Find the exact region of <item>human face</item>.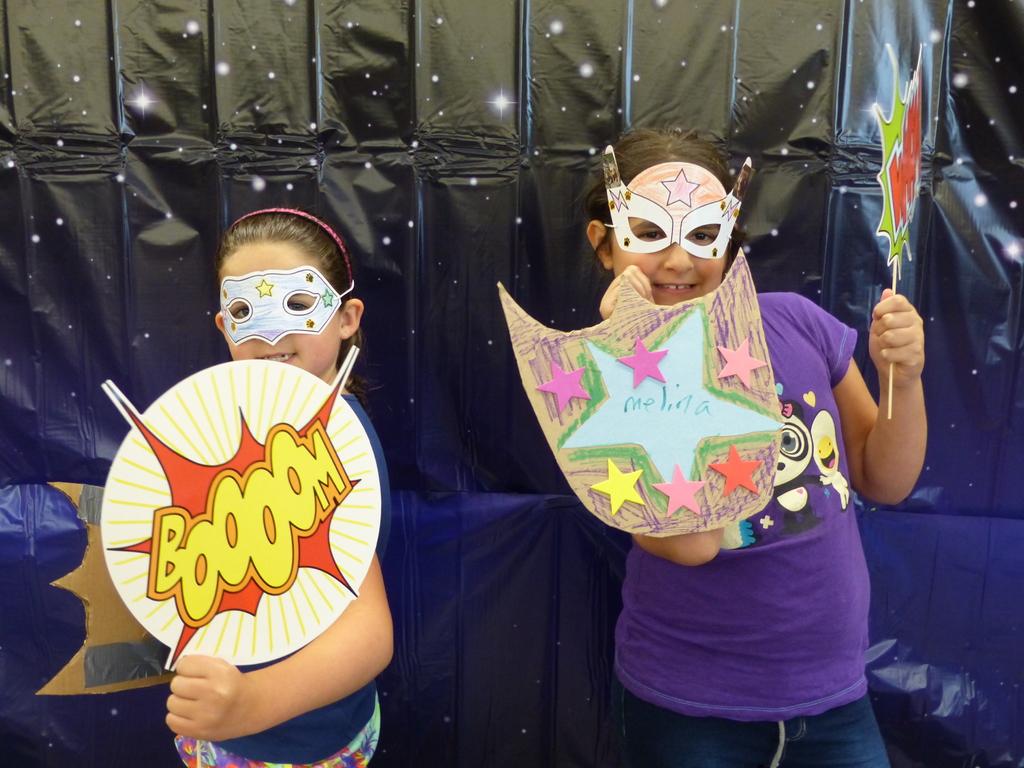
Exact region: bbox(223, 239, 337, 379).
